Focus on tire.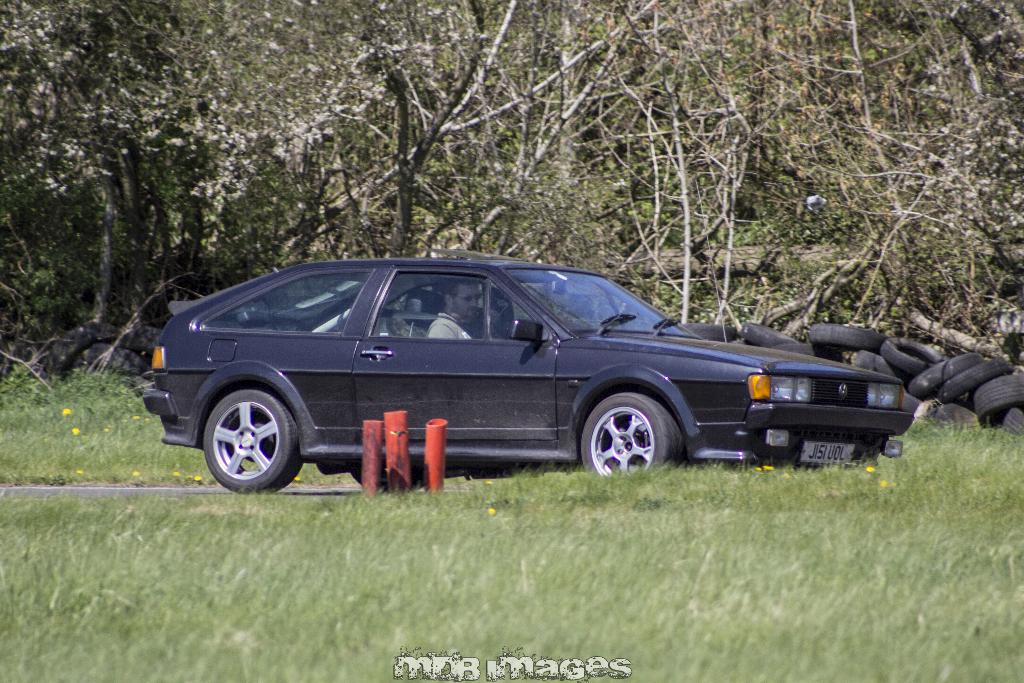
Focused at <box>778,340,821,356</box>.
